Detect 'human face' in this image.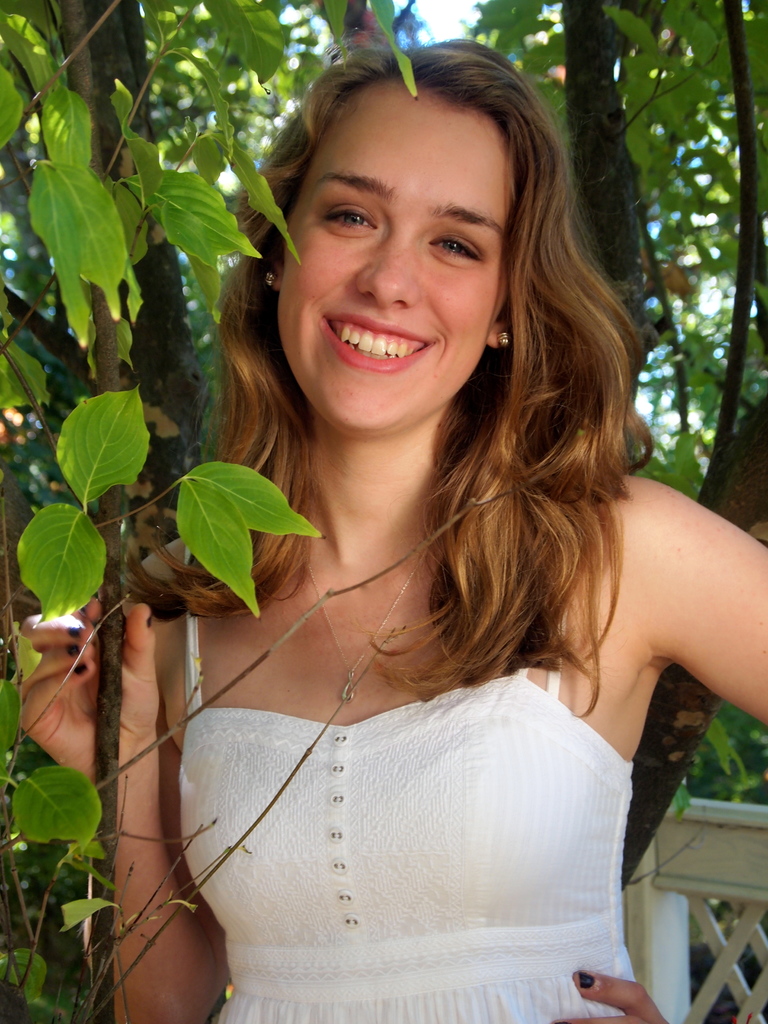
Detection: detection(276, 84, 526, 438).
